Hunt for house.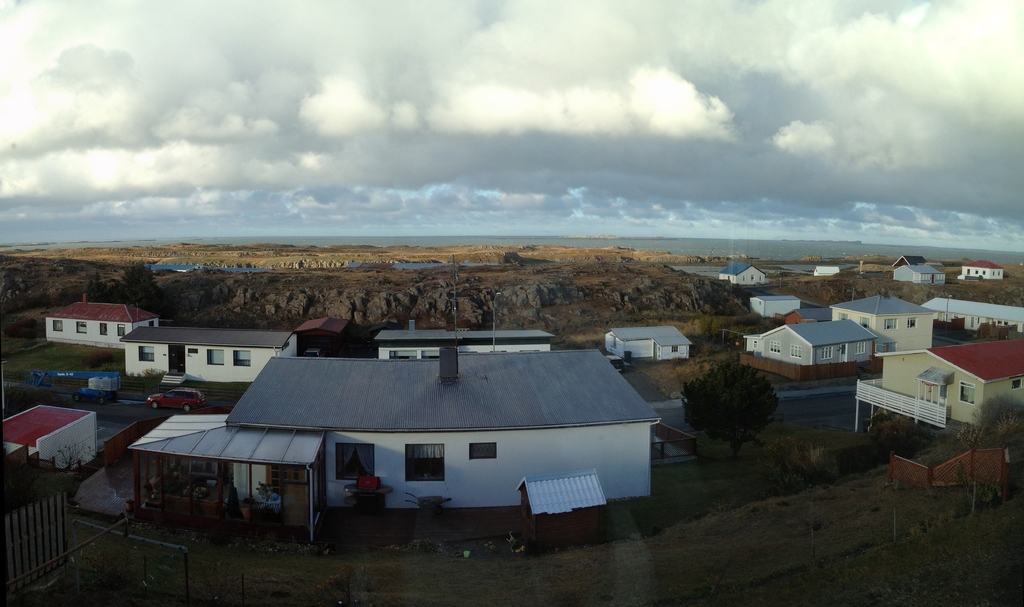
Hunted down at [884,249,950,295].
